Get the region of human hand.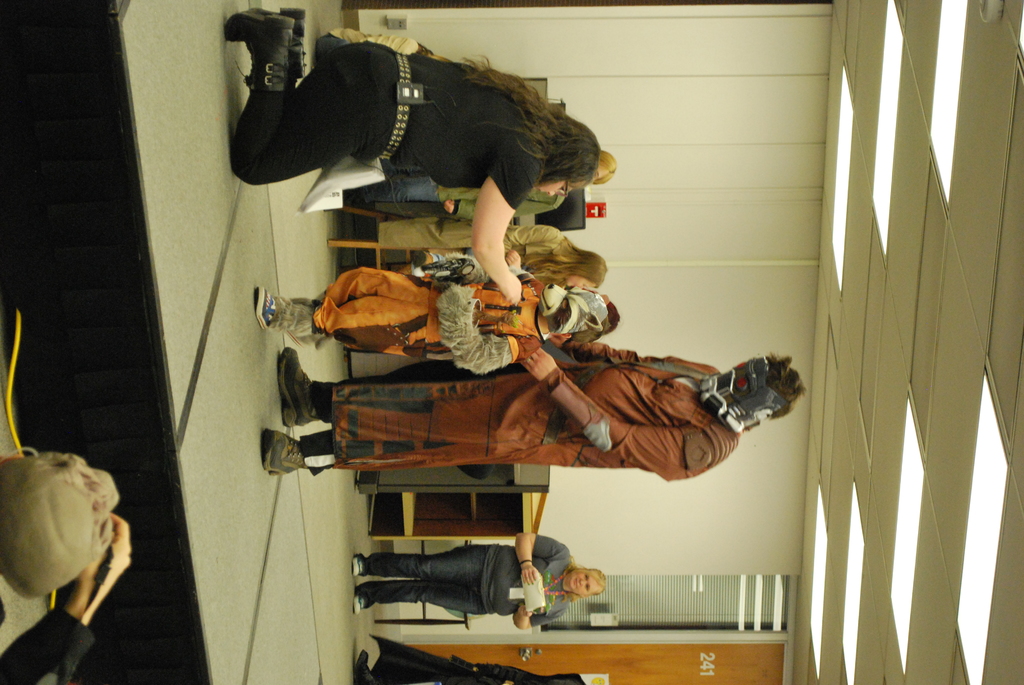
BBox(58, 555, 102, 589).
